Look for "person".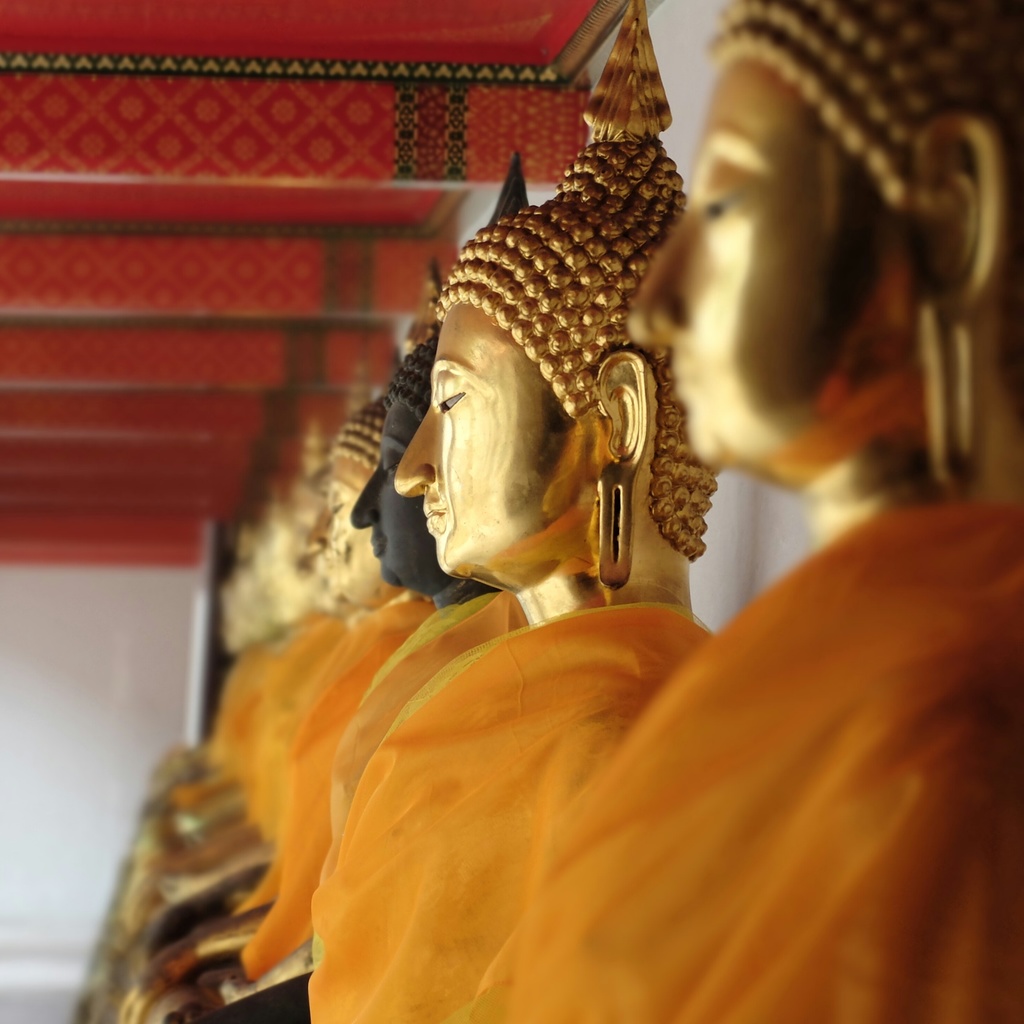
Found: BBox(130, 534, 252, 838).
